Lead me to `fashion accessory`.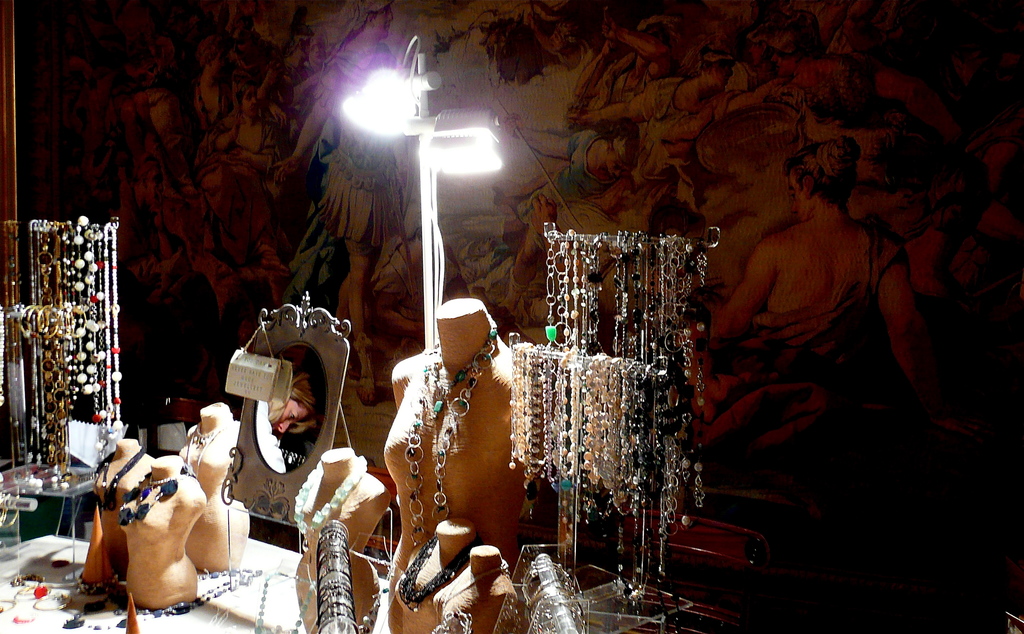
Lead to left=406, top=332, right=500, bottom=550.
